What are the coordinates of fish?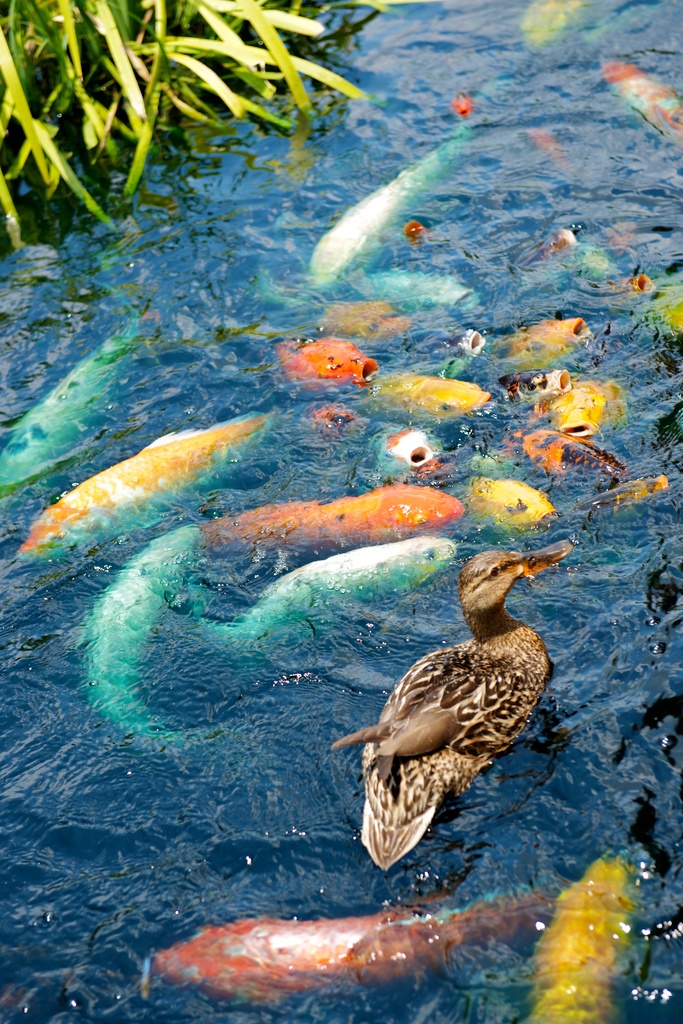
box=[468, 471, 565, 527].
